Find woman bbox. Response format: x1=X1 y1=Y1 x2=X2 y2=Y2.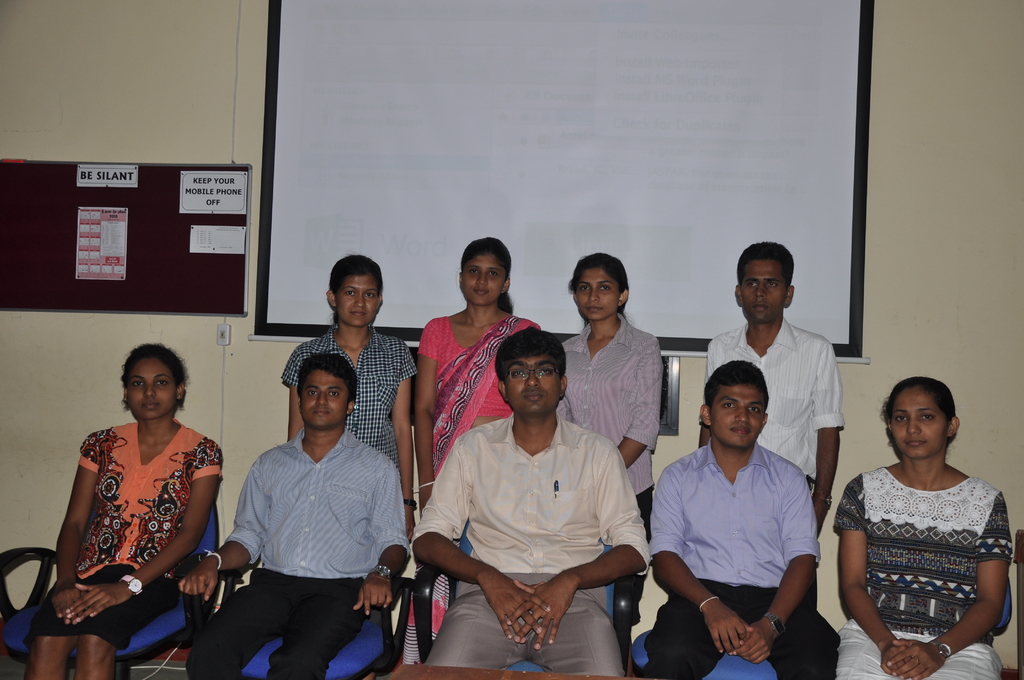
x1=557 y1=257 x2=657 y2=543.
